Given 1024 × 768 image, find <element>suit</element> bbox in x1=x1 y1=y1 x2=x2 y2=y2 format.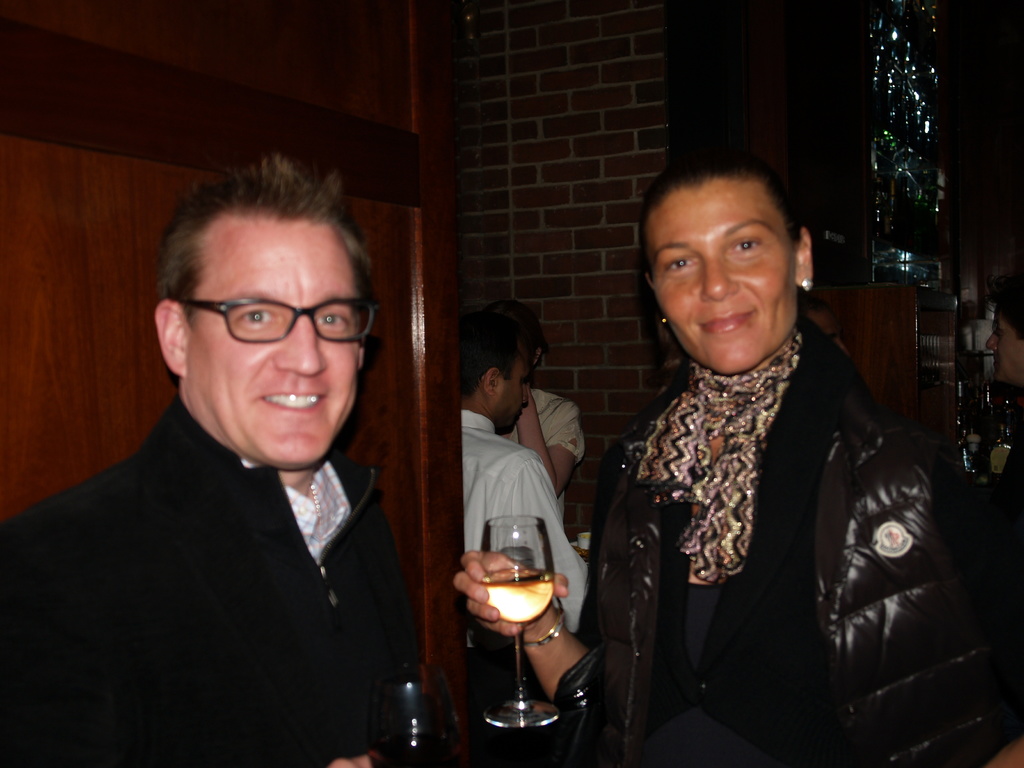
x1=9 y1=422 x2=406 y2=762.
